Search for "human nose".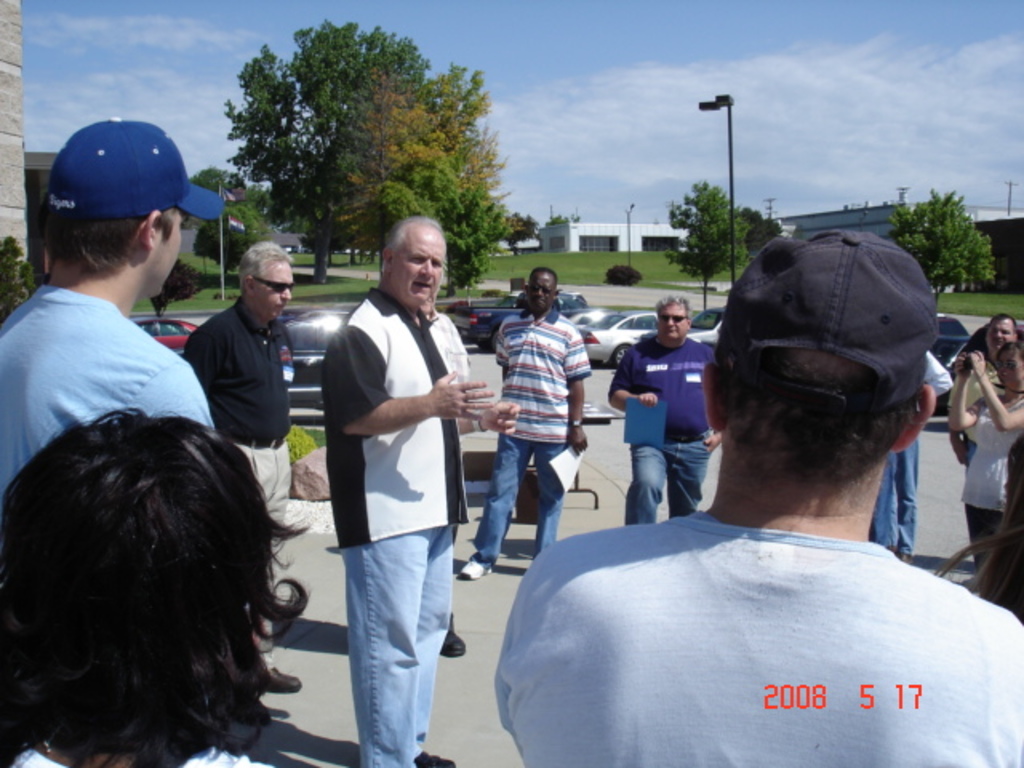
Found at <region>994, 331, 1003, 339</region>.
